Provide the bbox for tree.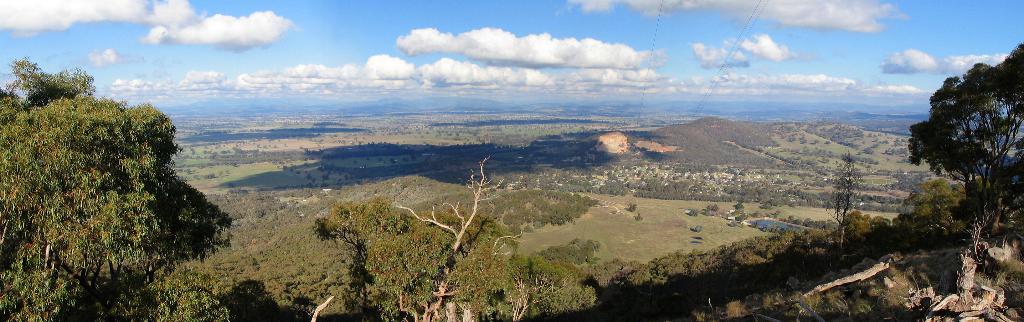
box=[839, 209, 867, 249].
